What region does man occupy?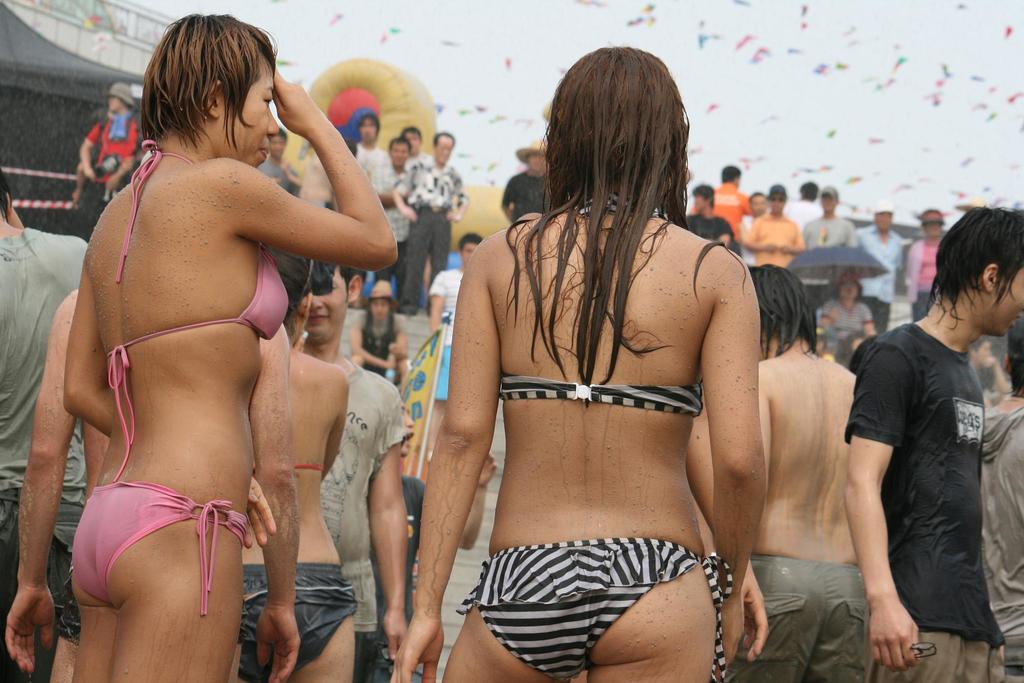
{"left": 77, "top": 83, "right": 149, "bottom": 220}.
